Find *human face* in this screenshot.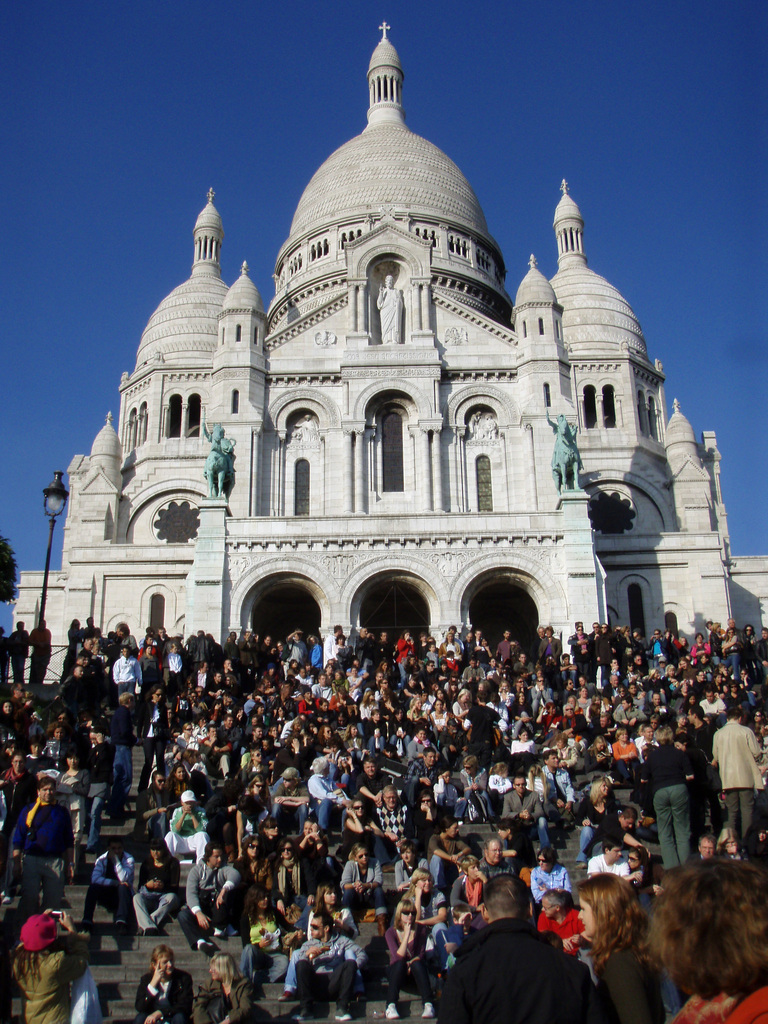
The bounding box for *human face* is box(518, 729, 529, 741).
